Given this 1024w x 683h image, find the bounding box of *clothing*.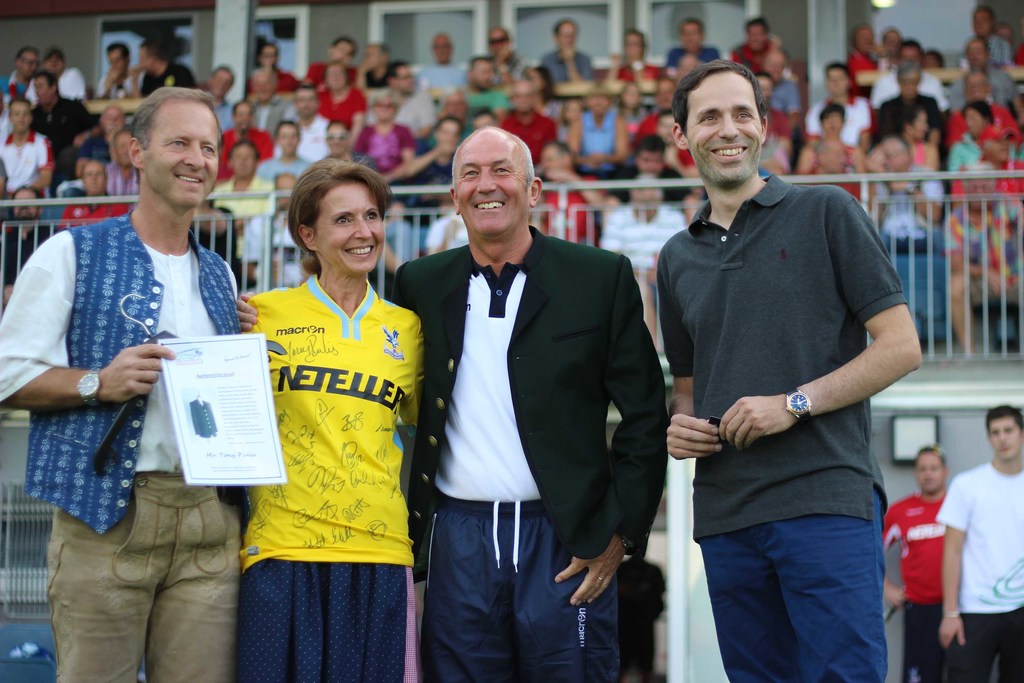
select_region(377, 83, 444, 133).
